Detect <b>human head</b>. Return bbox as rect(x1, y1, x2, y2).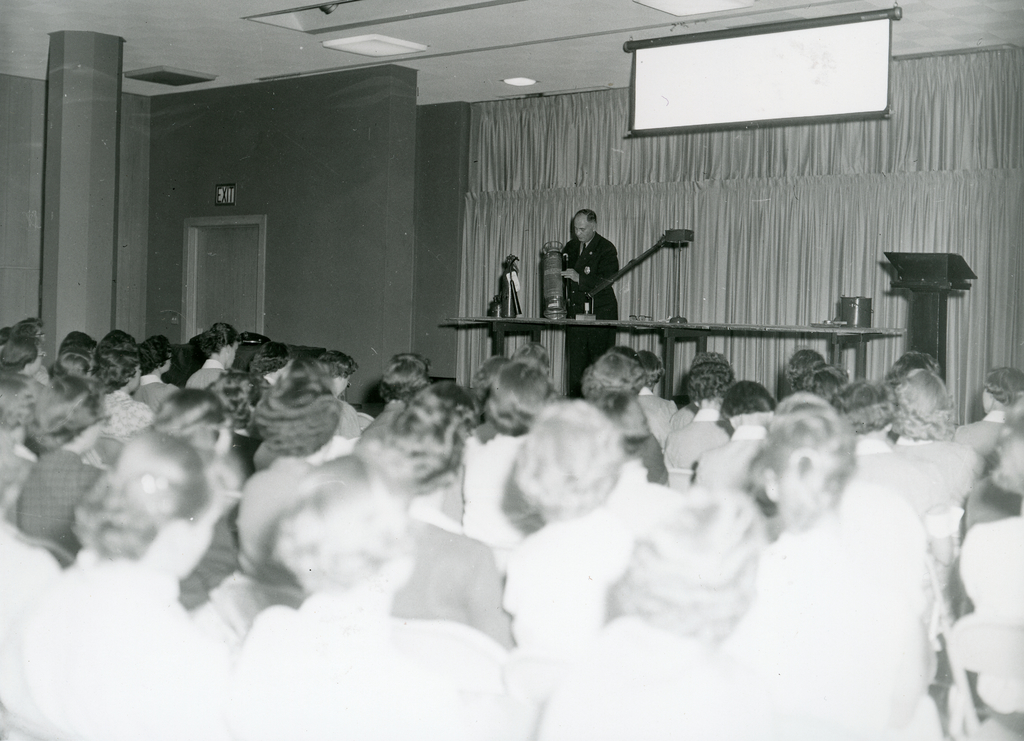
rect(150, 382, 232, 451).
